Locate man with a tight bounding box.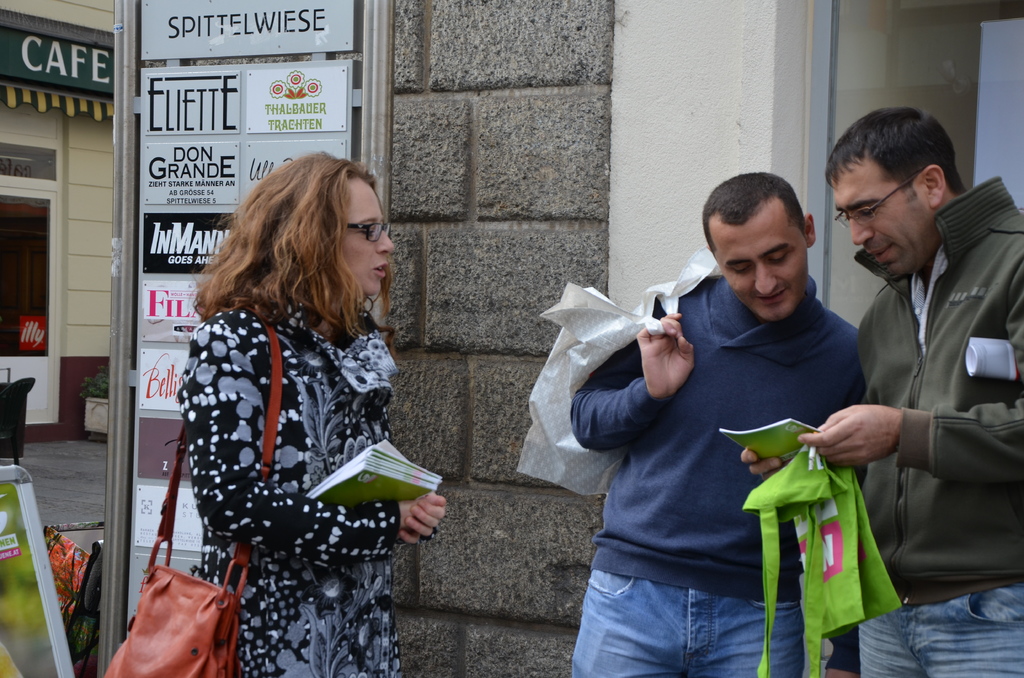
x1=565 y1=171 x2=868 y2=677.
